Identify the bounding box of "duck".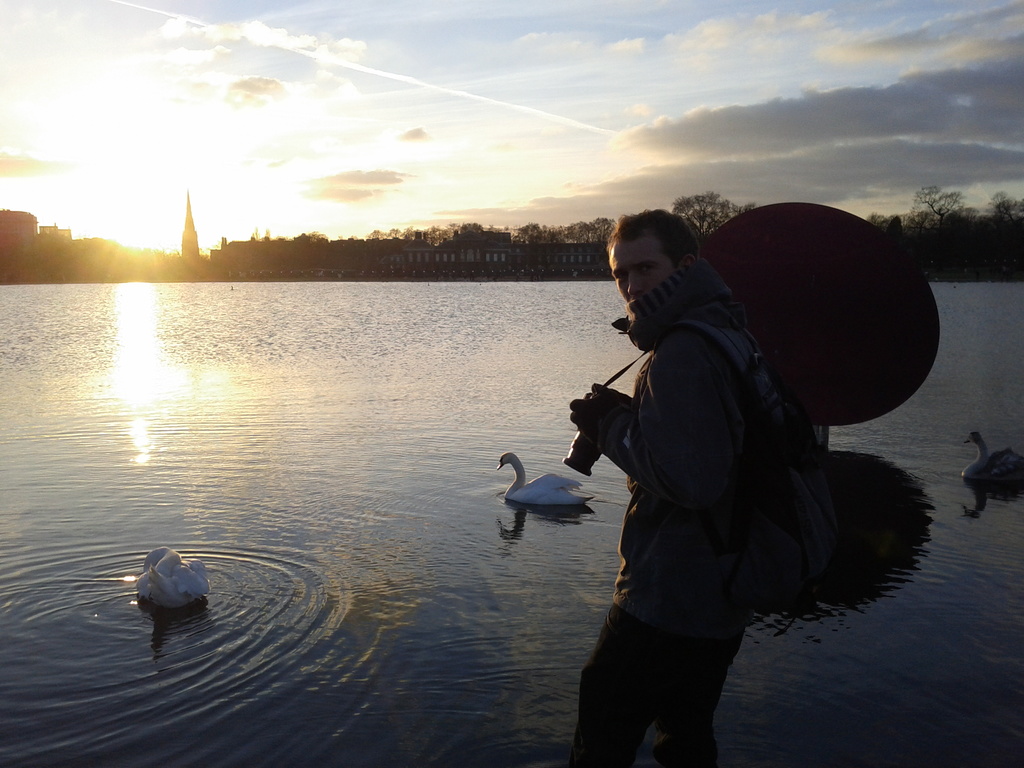
[127, 550, 212, 627].
